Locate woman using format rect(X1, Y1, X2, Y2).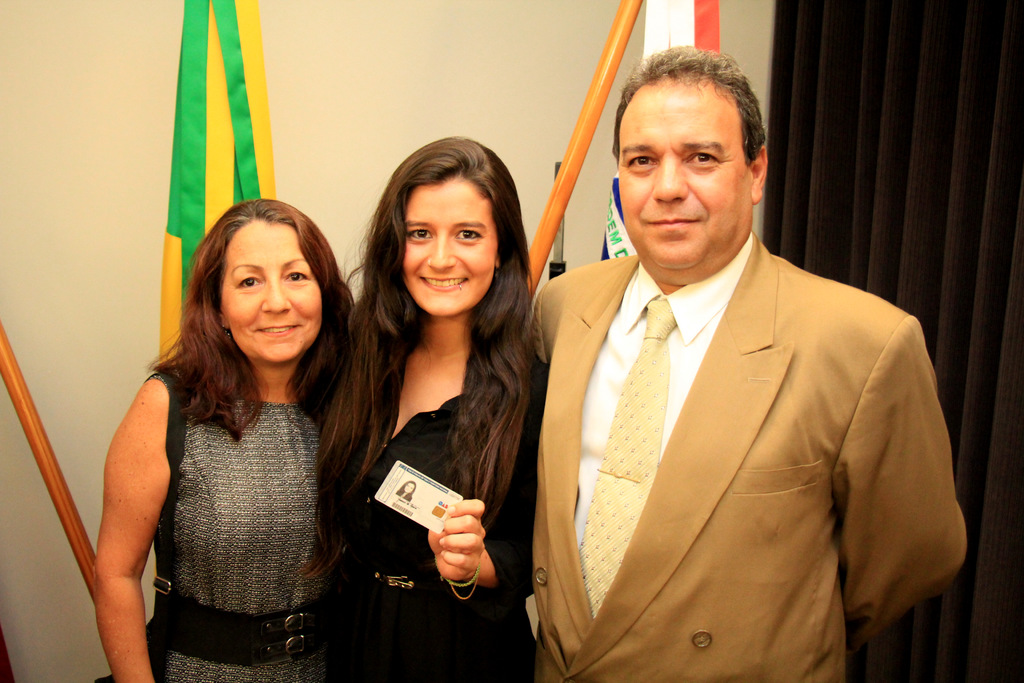
rect(92, 199, 355, 682).
